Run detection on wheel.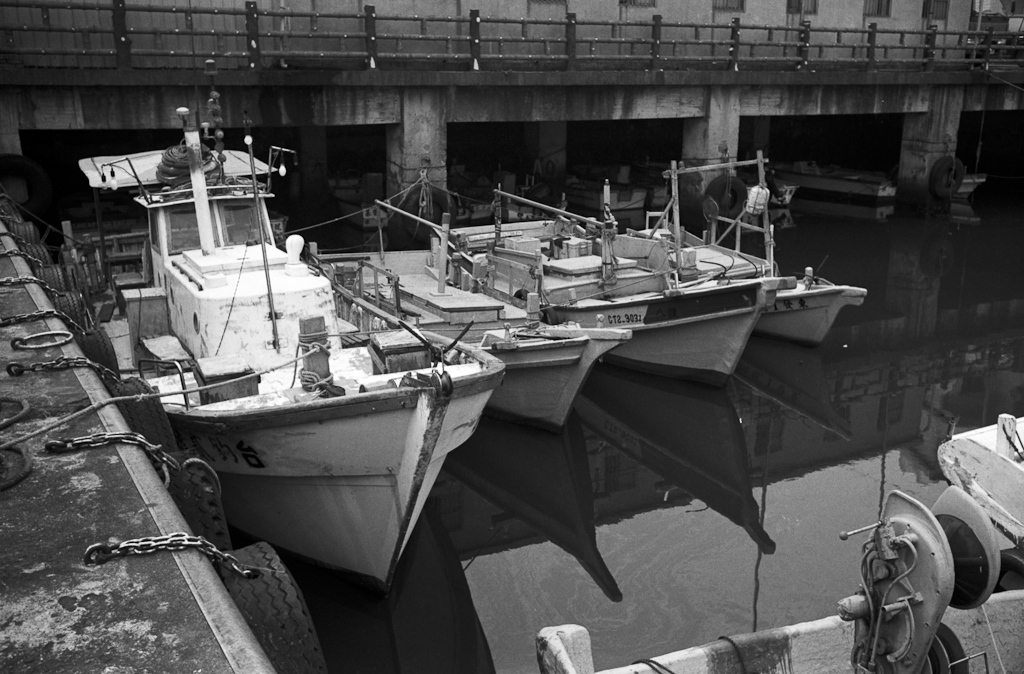
Result: (403,185,459,244).
